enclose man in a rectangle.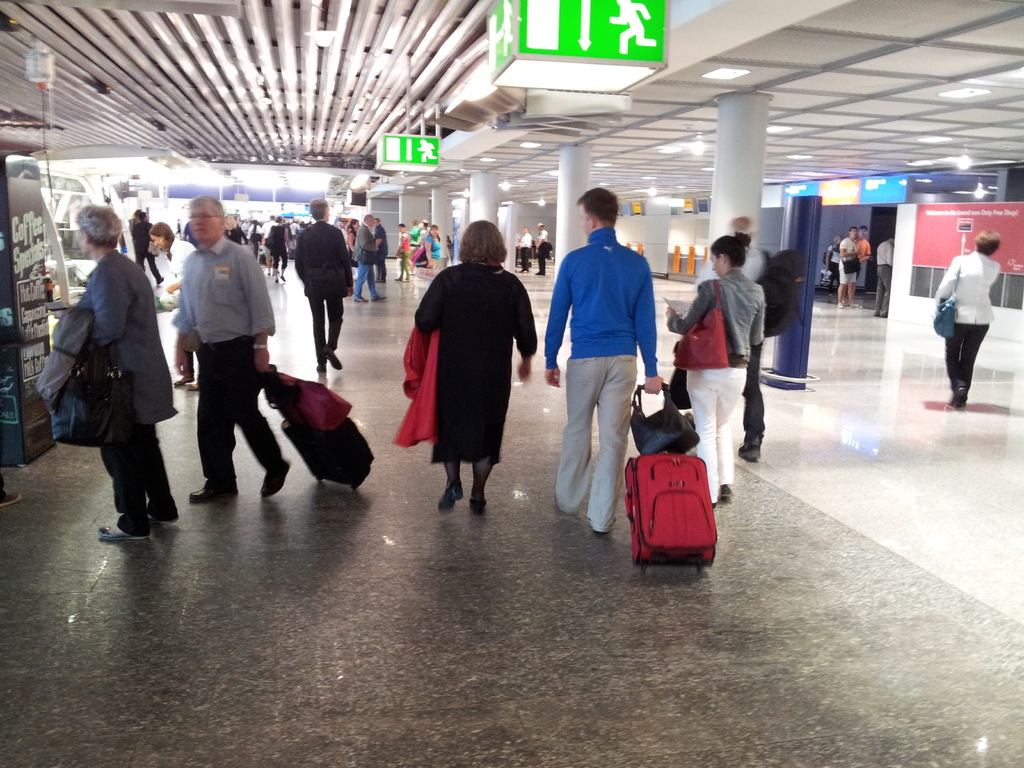
box(855, 227, 871, 280).
